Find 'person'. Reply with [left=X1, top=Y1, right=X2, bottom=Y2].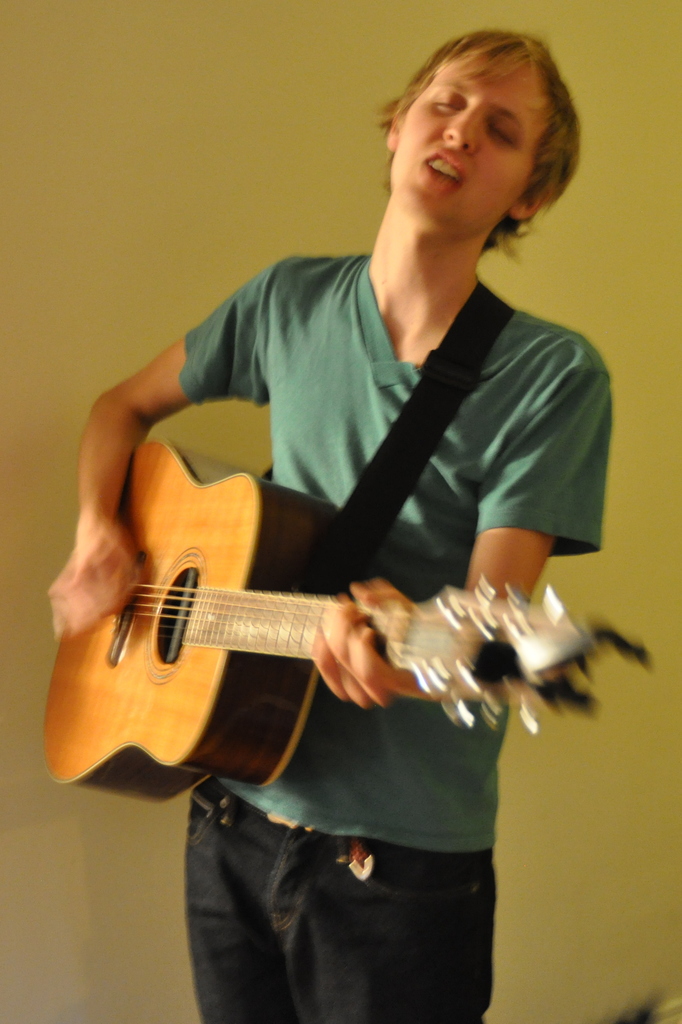
[left=74, top=38, right=635, bottom=855].
